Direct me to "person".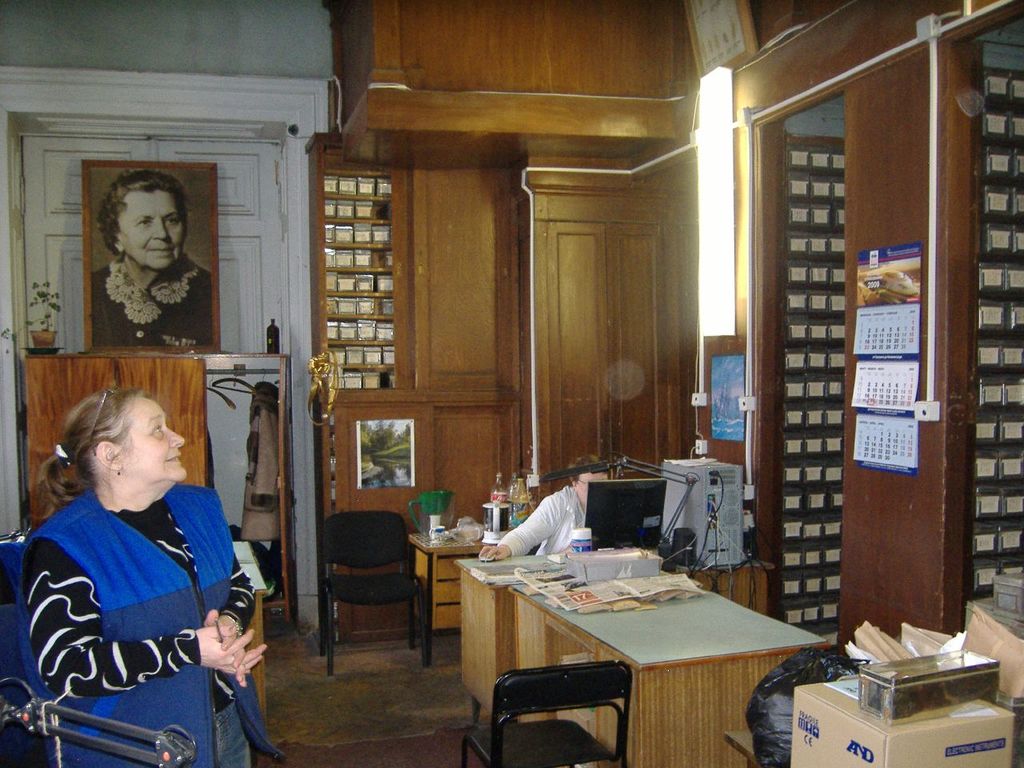
Direction: (left=90, top=170, right=214, bottom=346).
